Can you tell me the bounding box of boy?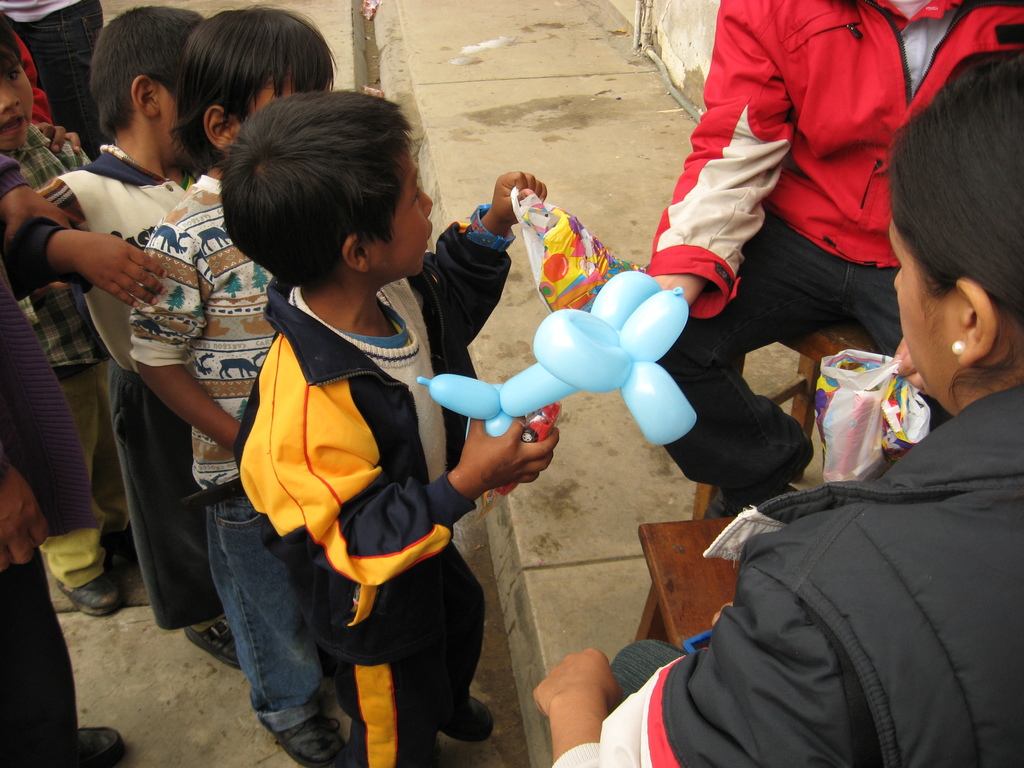
(127, 4, 348, 767).
